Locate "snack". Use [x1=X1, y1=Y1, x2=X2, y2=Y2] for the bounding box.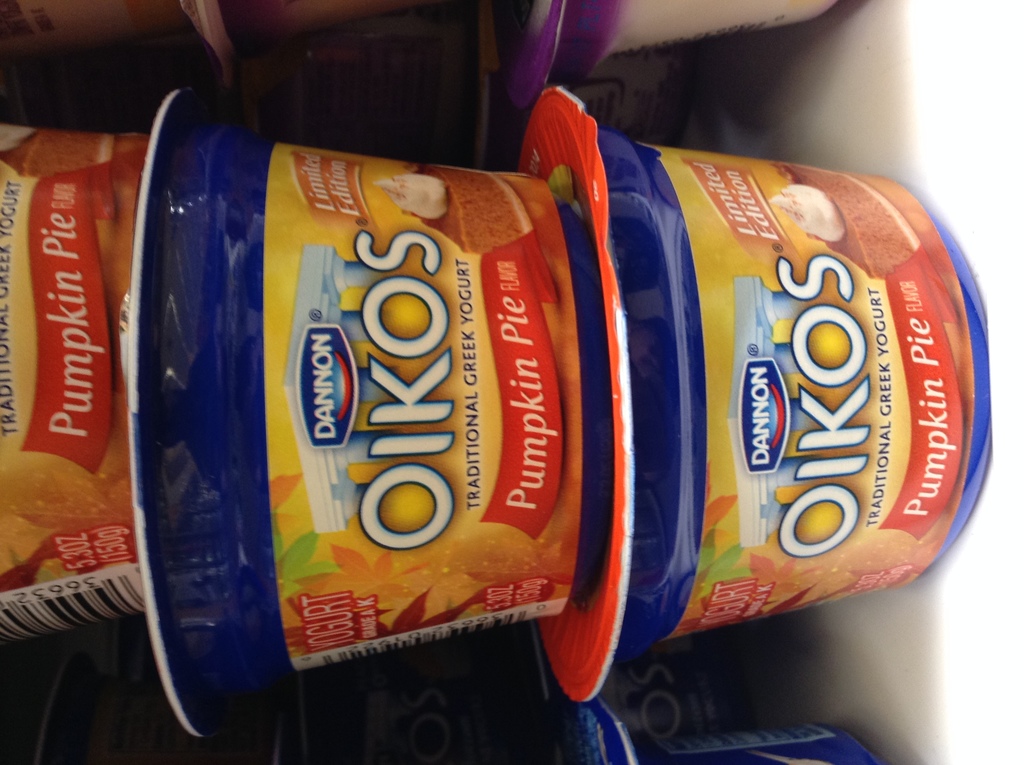
[x1=367, y1=159, x2=534, y2=265].
